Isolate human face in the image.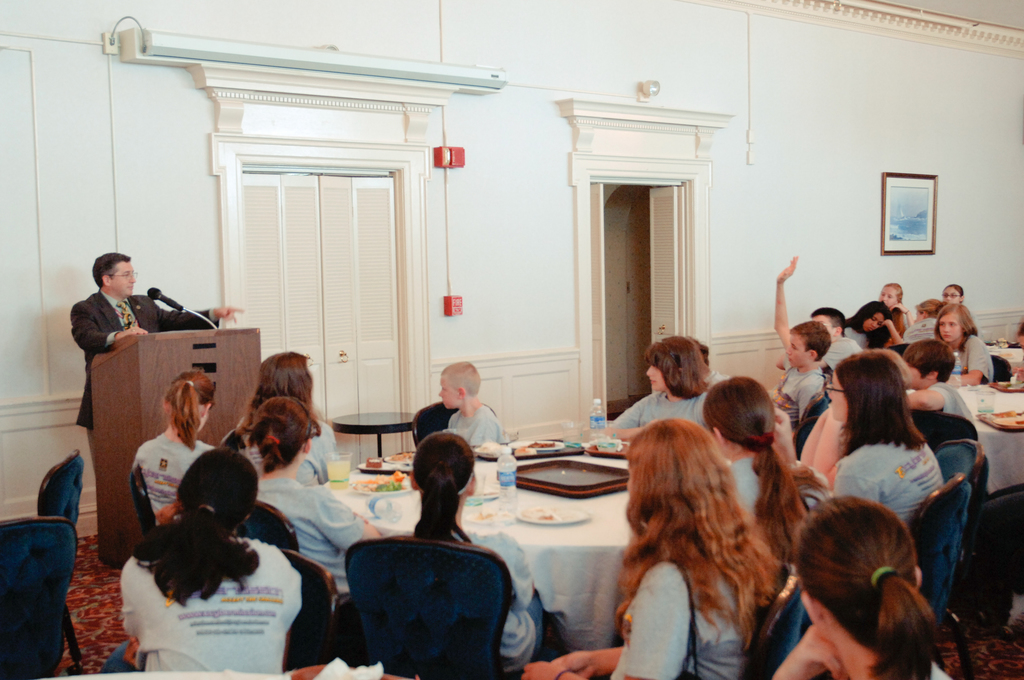
Isolated region: select_region(112, 257, 138, 293).
